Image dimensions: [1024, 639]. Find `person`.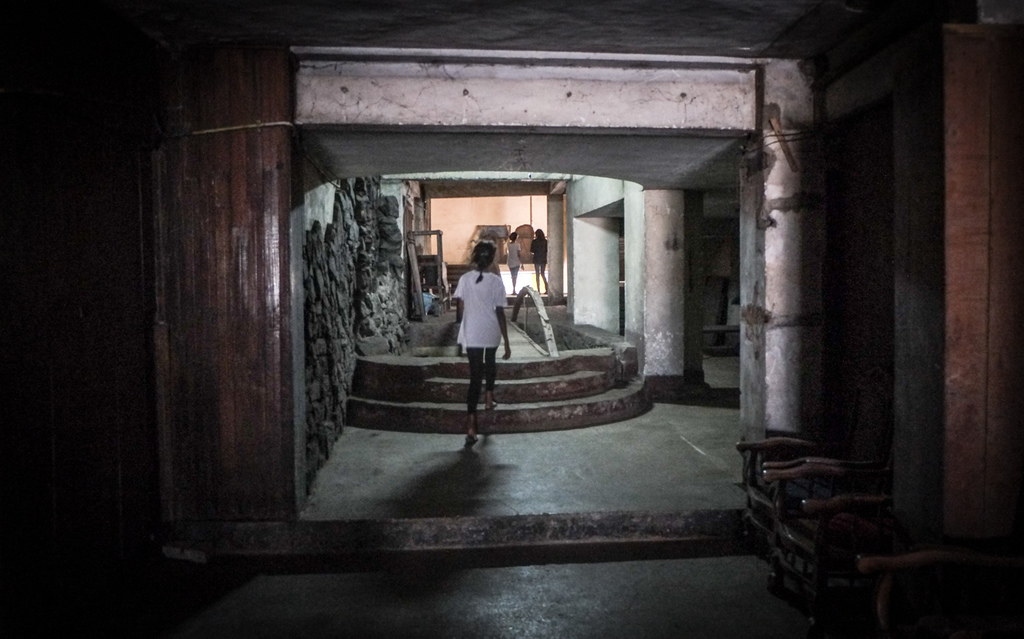
452, 240, 511, 445.
